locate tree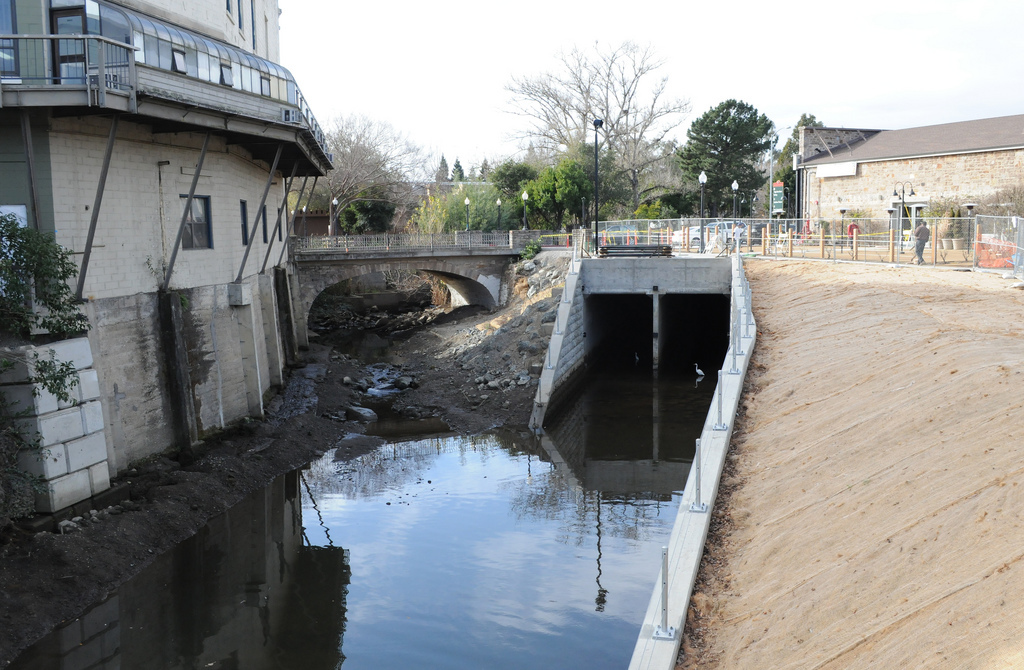
box(776, 115, 825, 221)
